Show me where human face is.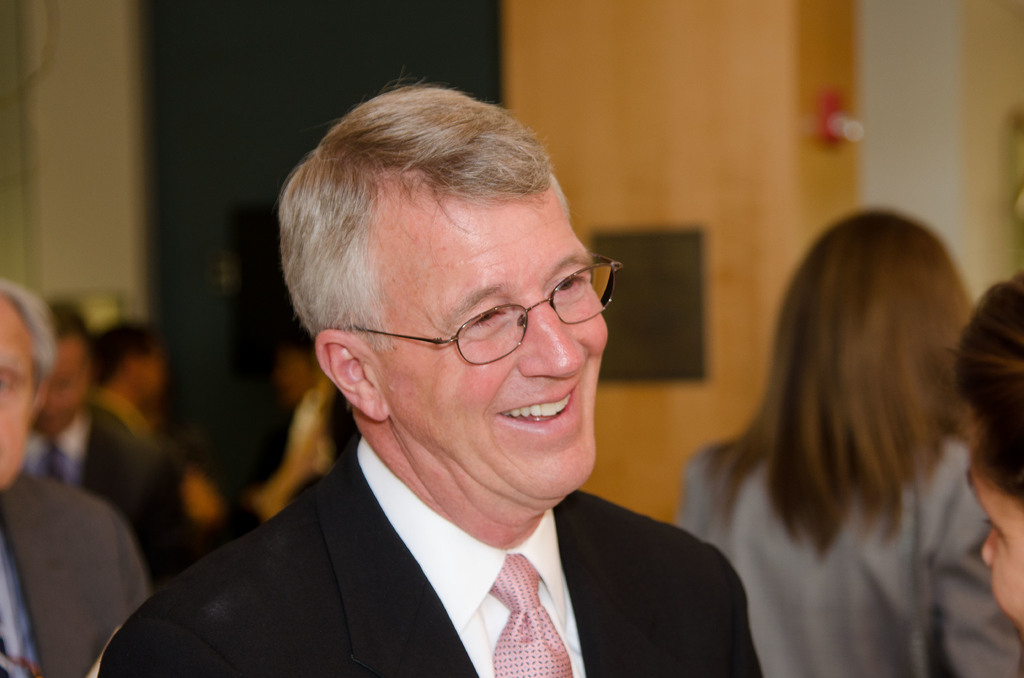
human face is at x1=394, y1=197, x2=610, y2=499.
